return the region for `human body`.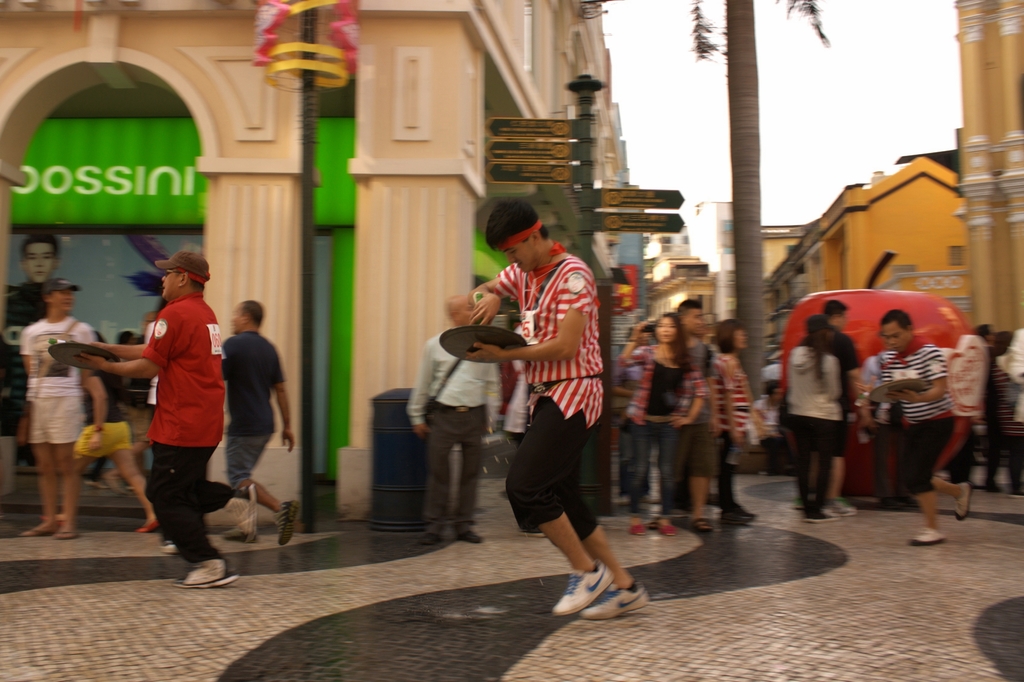
BBox(456, 184, 622, 615).
